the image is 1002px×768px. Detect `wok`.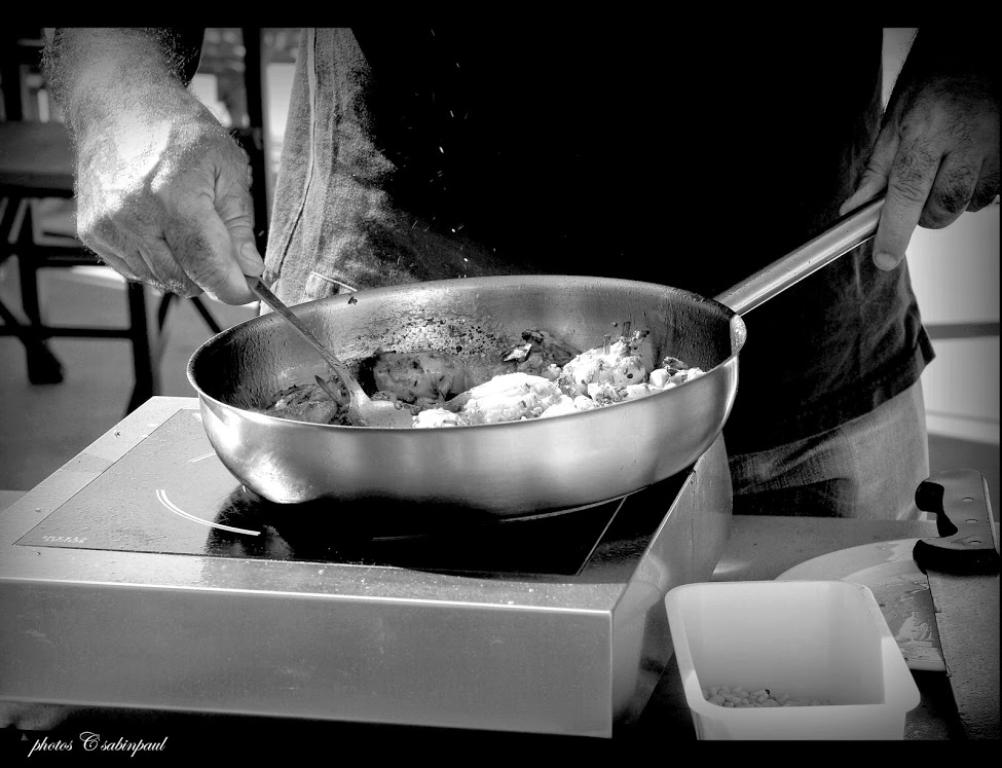
Detection: {"x1": 178, "y1": 179, "x2": 907, "y2": 546}.
